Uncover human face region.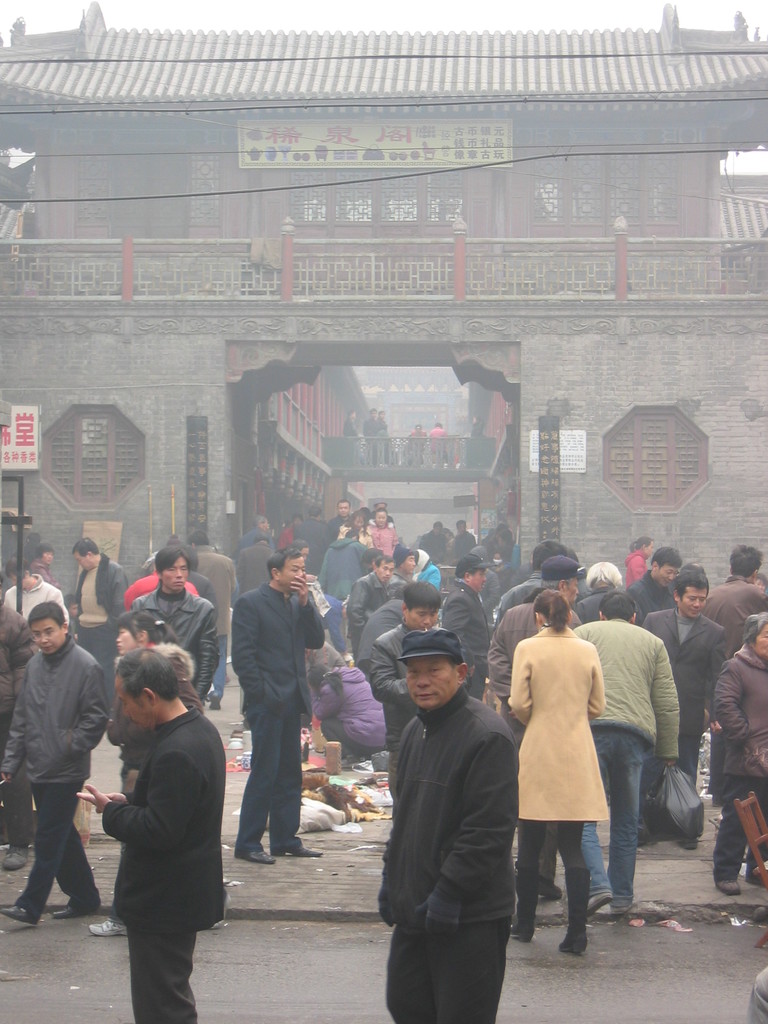
Uncovered: bbox=(74, 554, 88, 574).
